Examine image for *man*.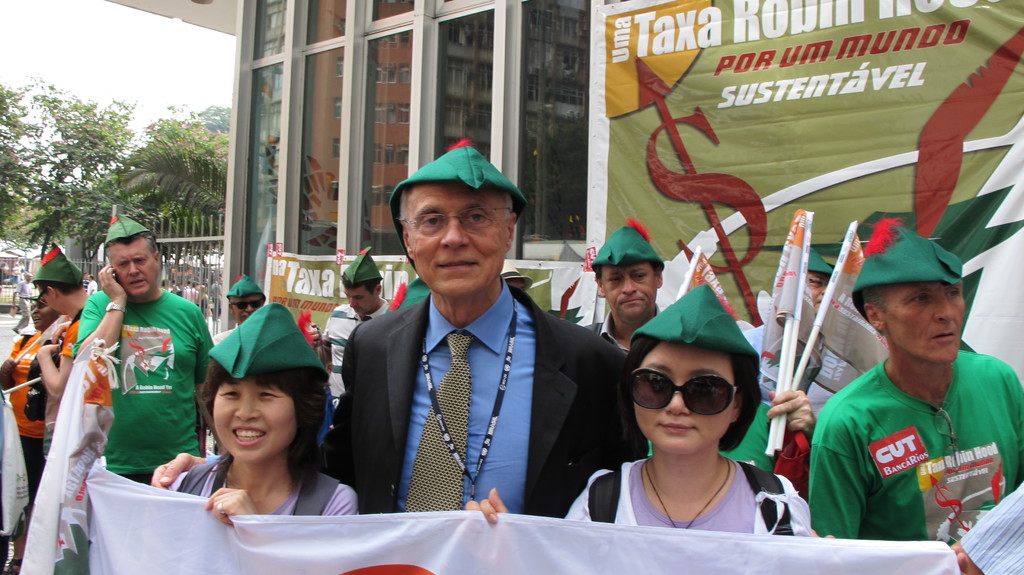
Examination result: [65, 213, 210, 485].
